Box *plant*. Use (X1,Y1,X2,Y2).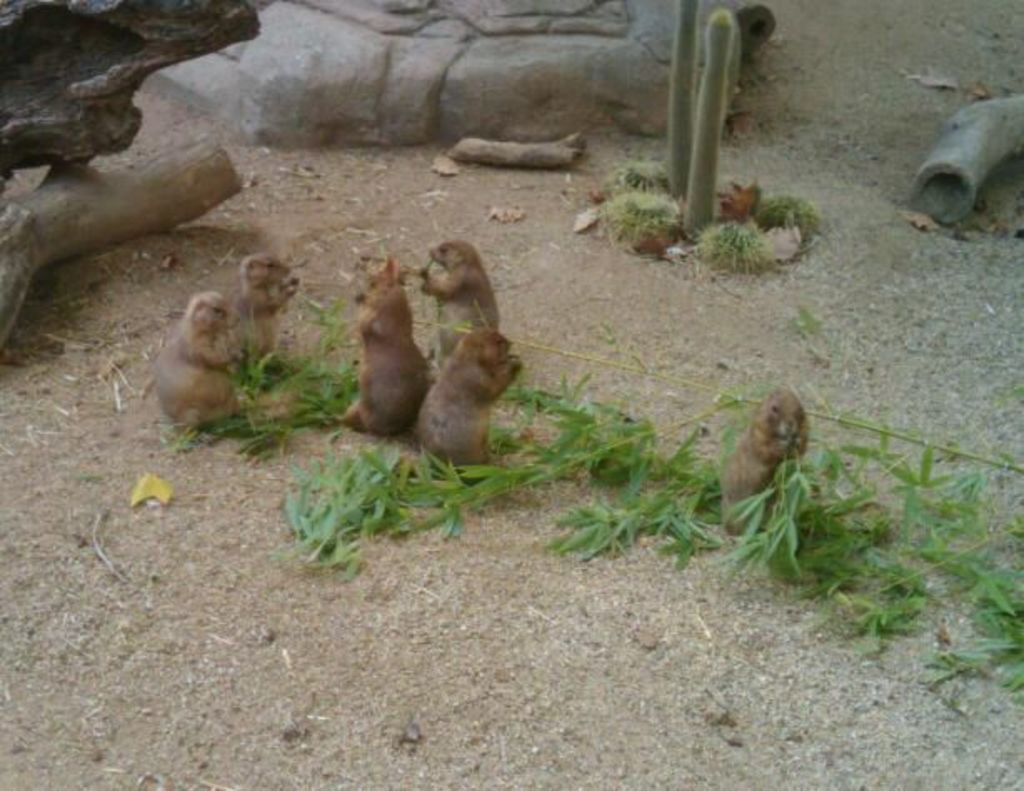
(752,187,822,250).
